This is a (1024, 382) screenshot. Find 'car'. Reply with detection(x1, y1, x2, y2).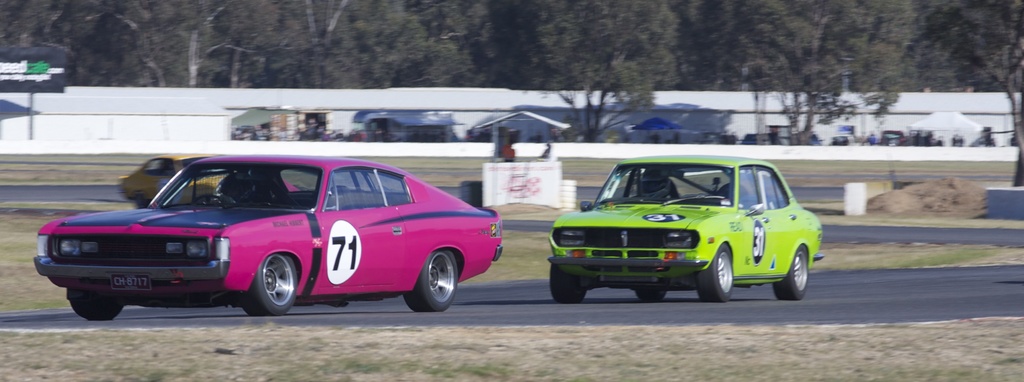
detection(552, 155, 824, 296).
